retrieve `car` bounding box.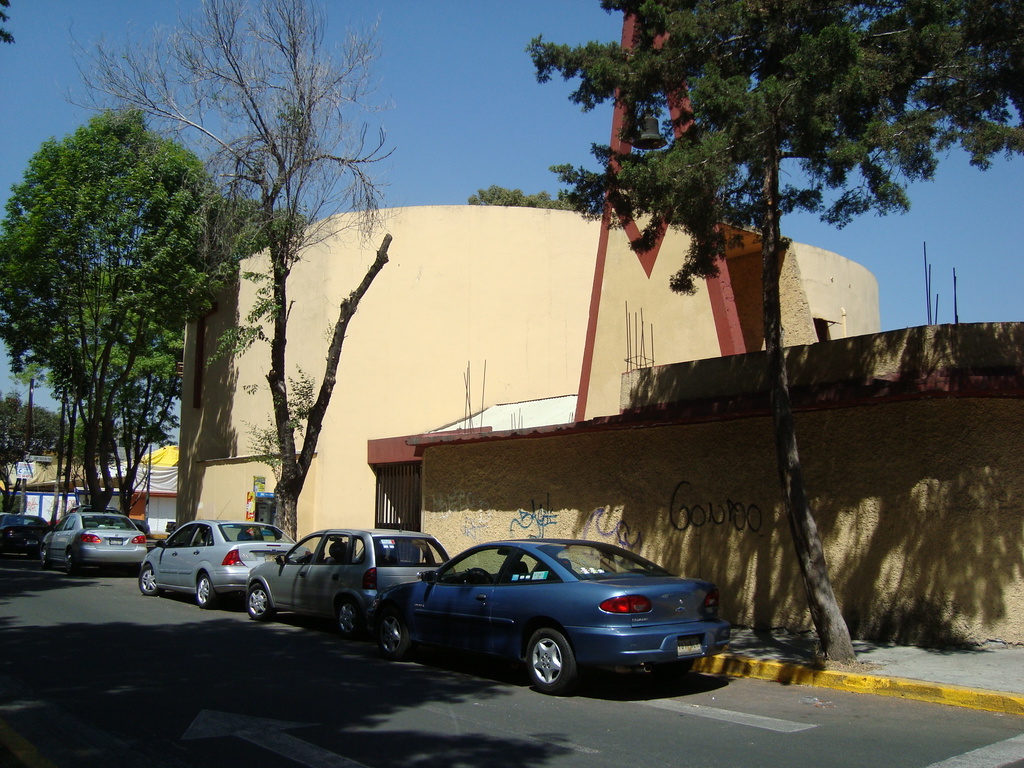
Bounding box: 371, 538, 733, 695.
